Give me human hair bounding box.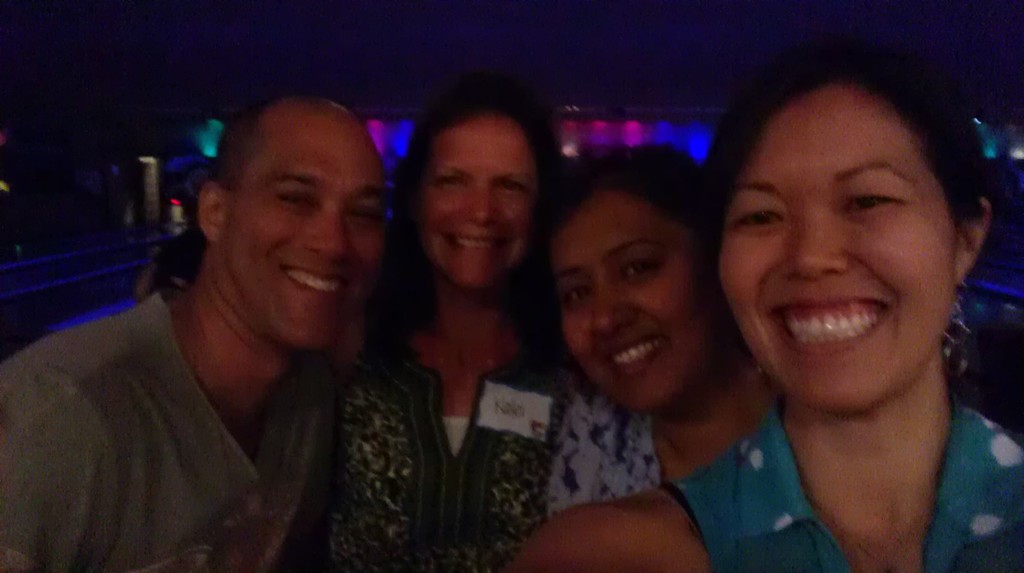
region(713, 61, 973, 259).
